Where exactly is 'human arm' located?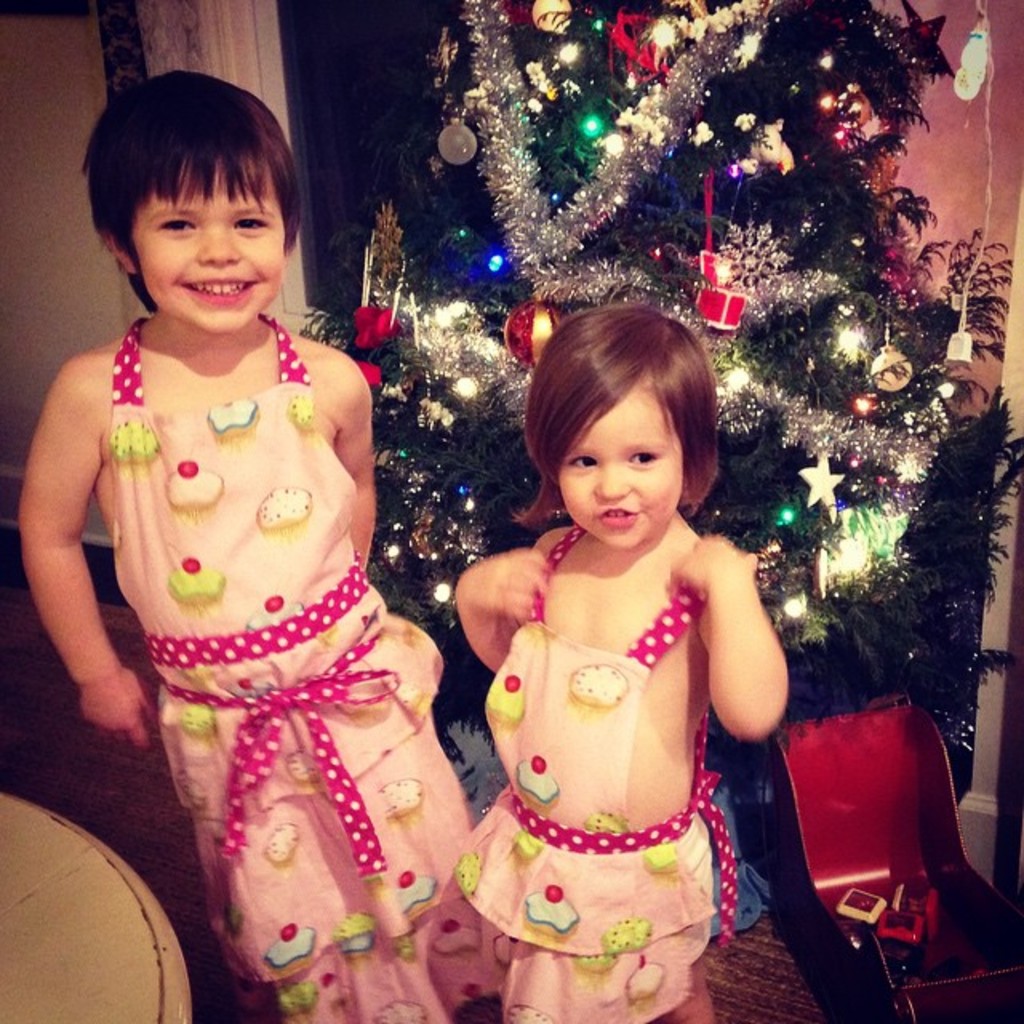
Its bounding box is [x1=10, y1=358, x2=154, y2=755].
